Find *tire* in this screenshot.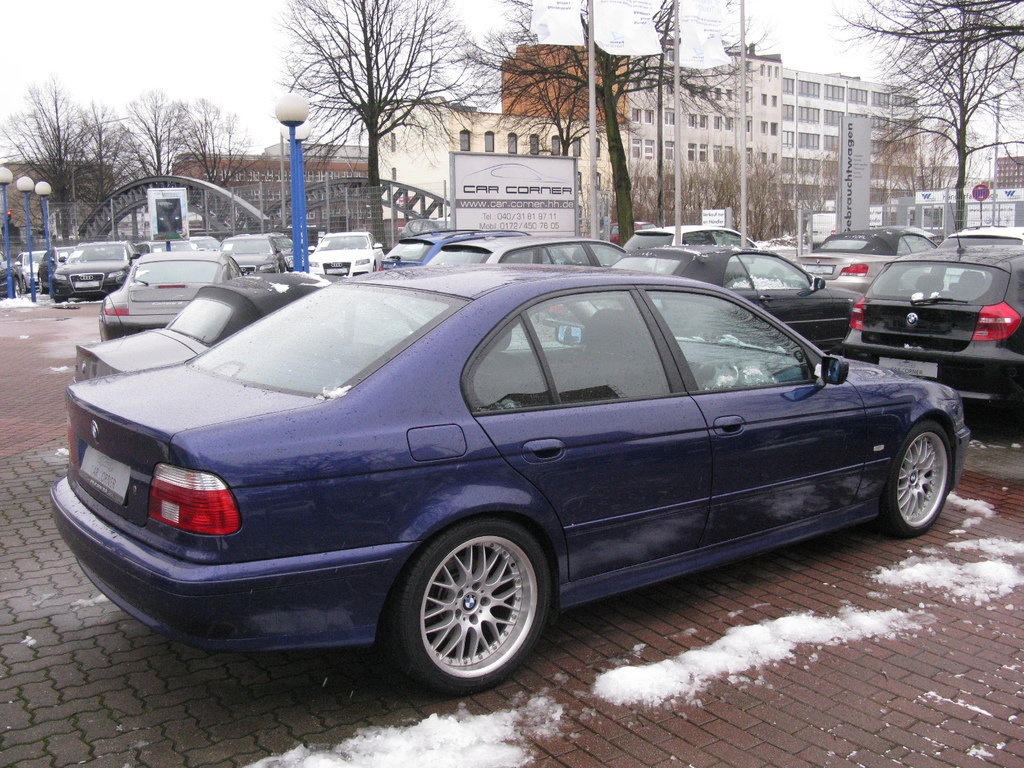
The bounding box for *tire* is crop(878, 419, 954, 539).
